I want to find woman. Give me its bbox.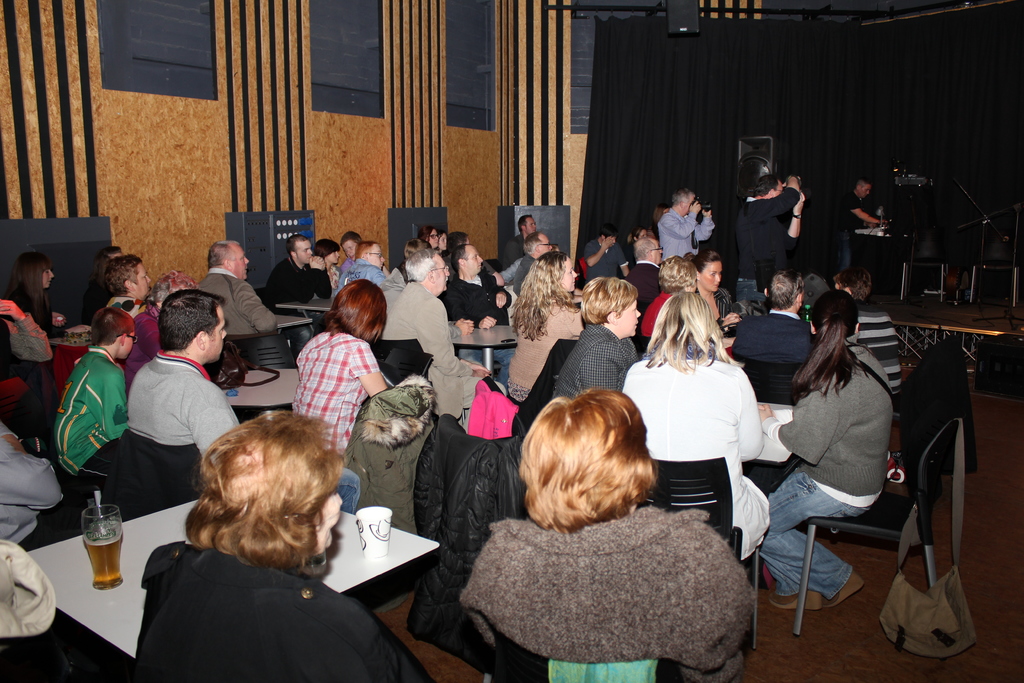
{"left": 691, "top": 252, "right": 742, "bottom": 332}.
